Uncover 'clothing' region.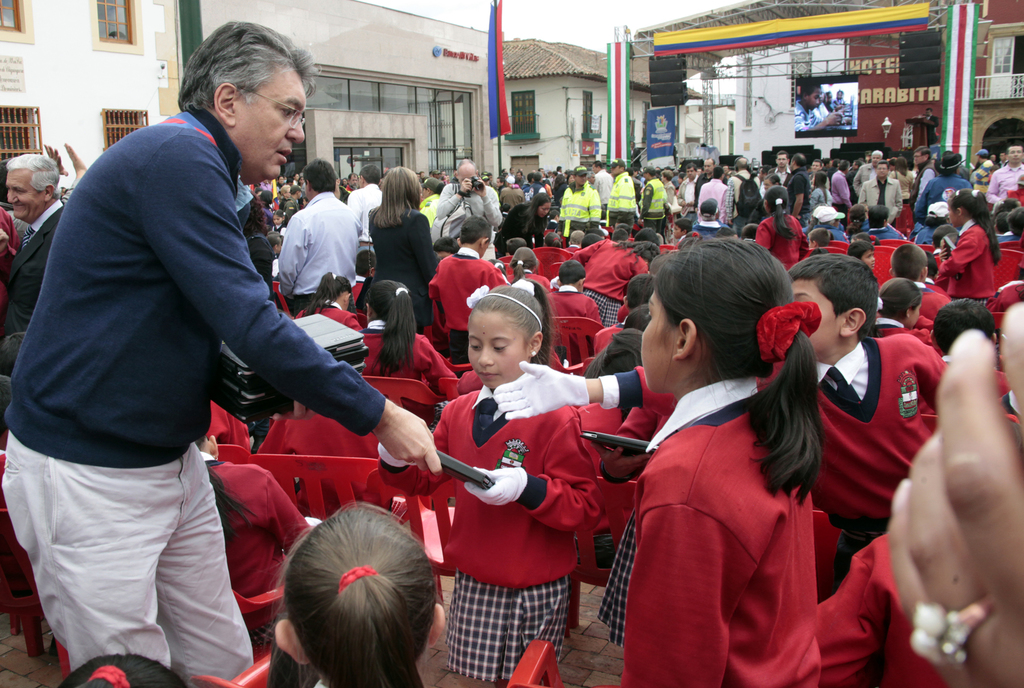
Uncovered: {"left": 828, "top": 172, "right": 851, "bottom": 219}.
